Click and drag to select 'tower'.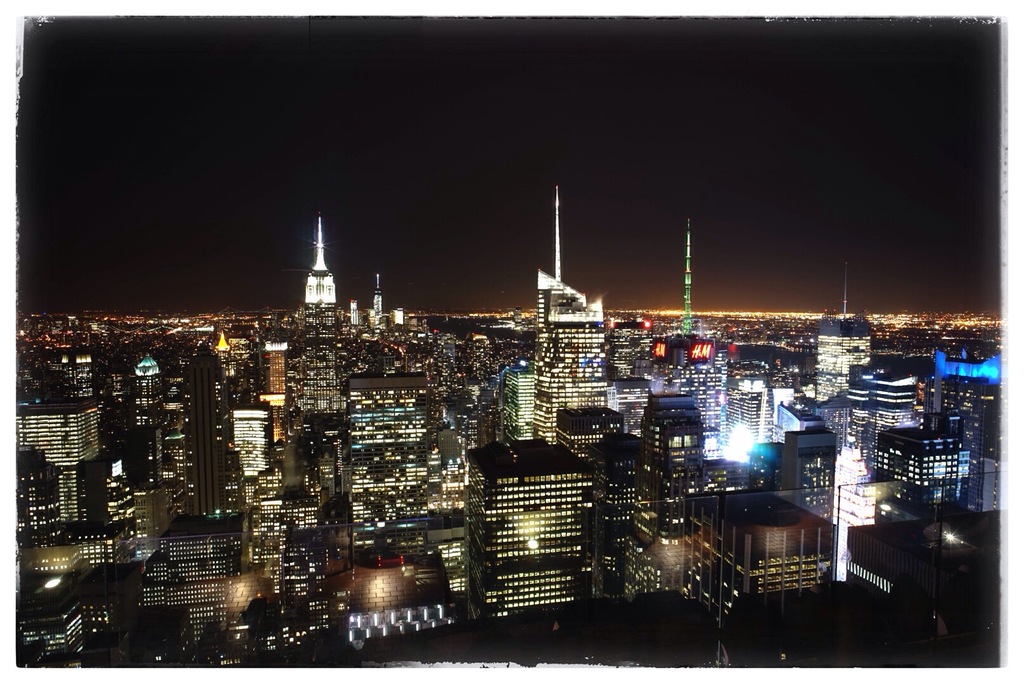
Selection: <box>303,216,335,303</box>.
